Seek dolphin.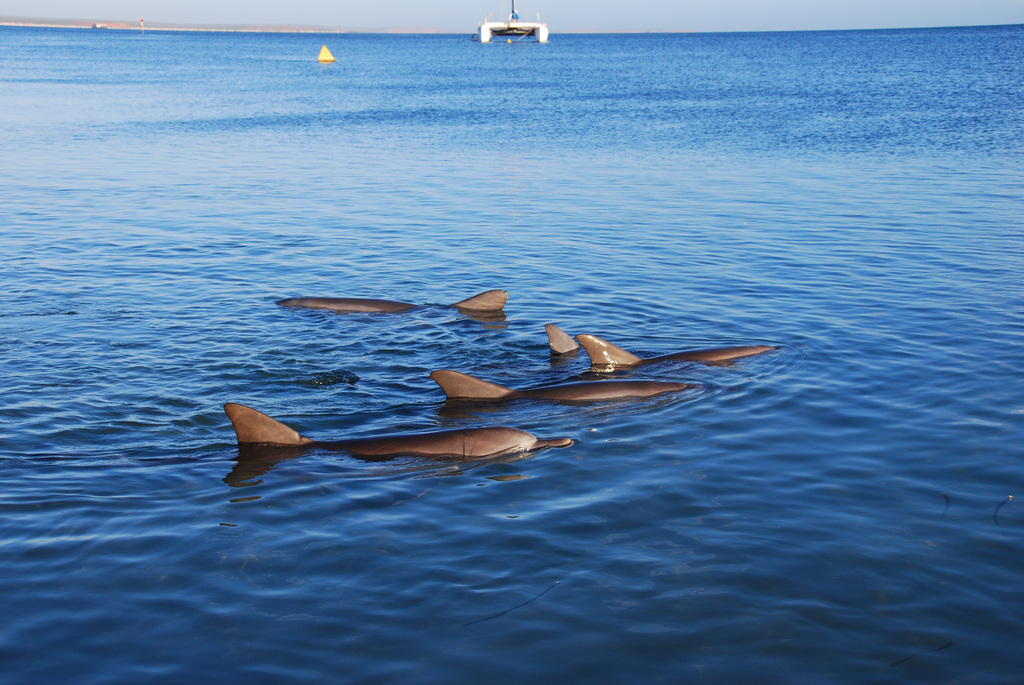
region(228, 402, 573, 474).
